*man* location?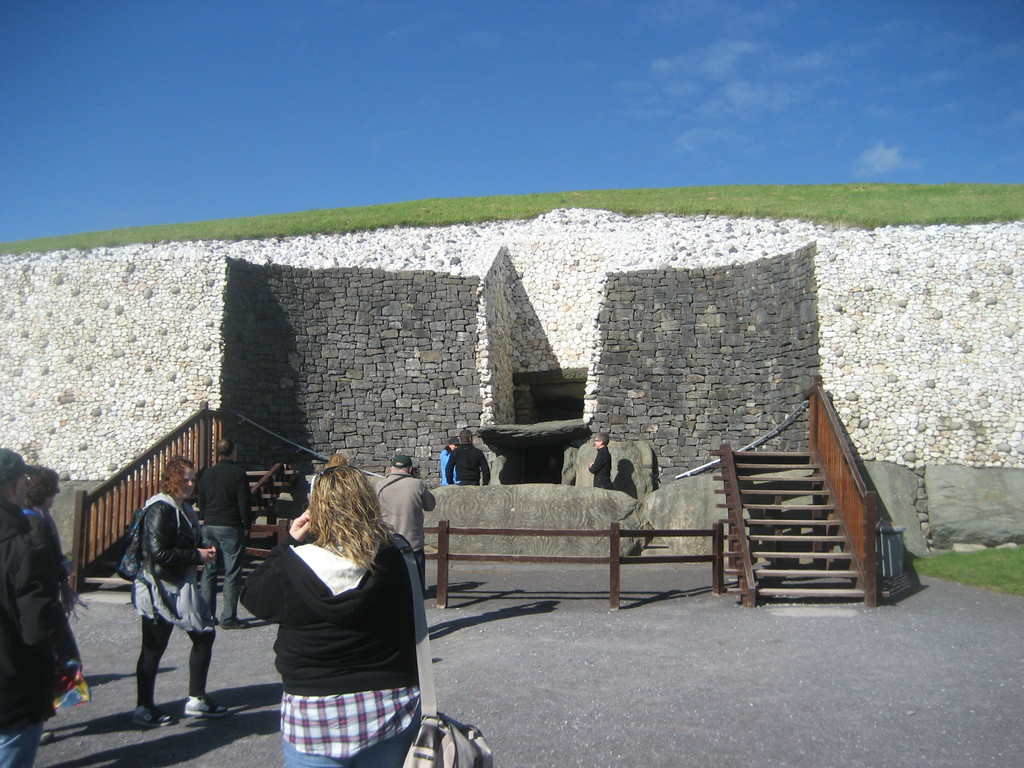
<bbox>0, 445, 77, 767</bbox>
